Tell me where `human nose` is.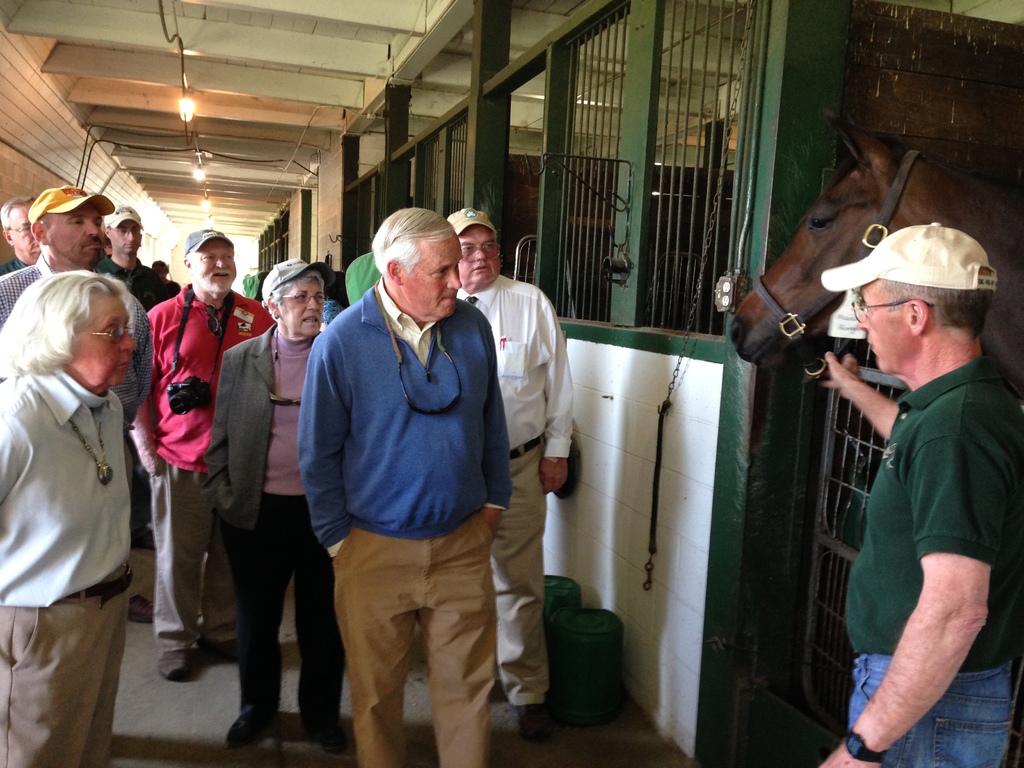
`human nose` is at detection(305, 297, 320, 309).
